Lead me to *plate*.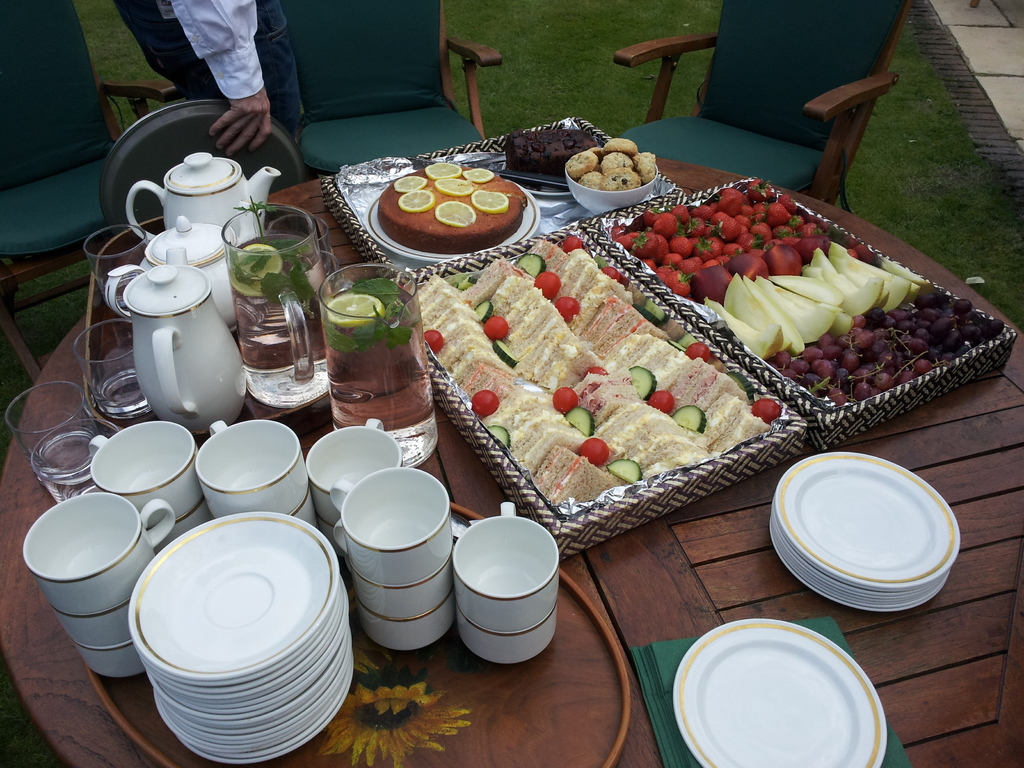
Lead to box(673, 618, 887, 767).
